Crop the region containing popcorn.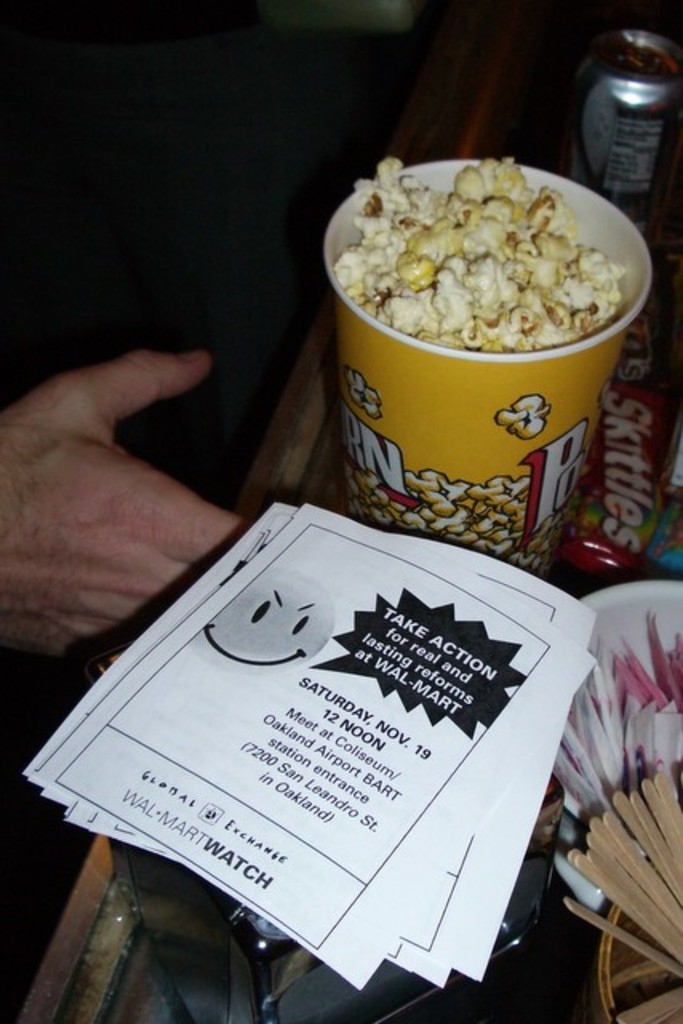
Crop region: rect(334, 155, 635, 354).
